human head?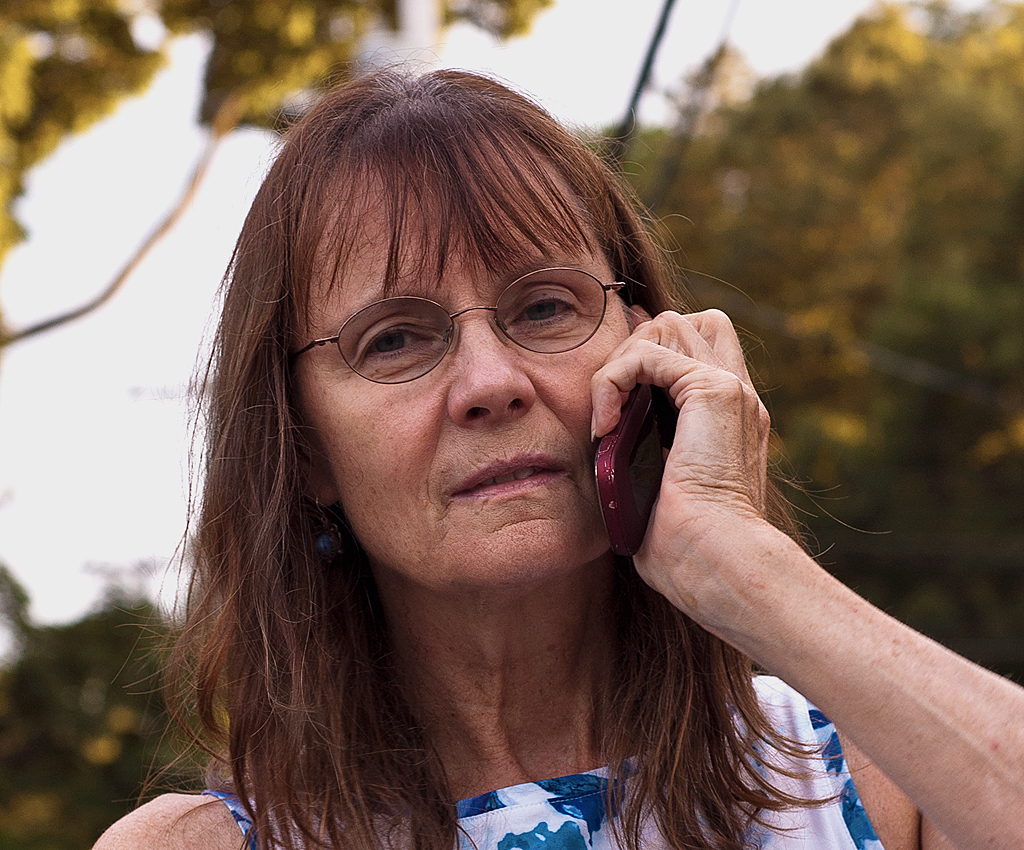
locate(248, 64, 664, 607)
